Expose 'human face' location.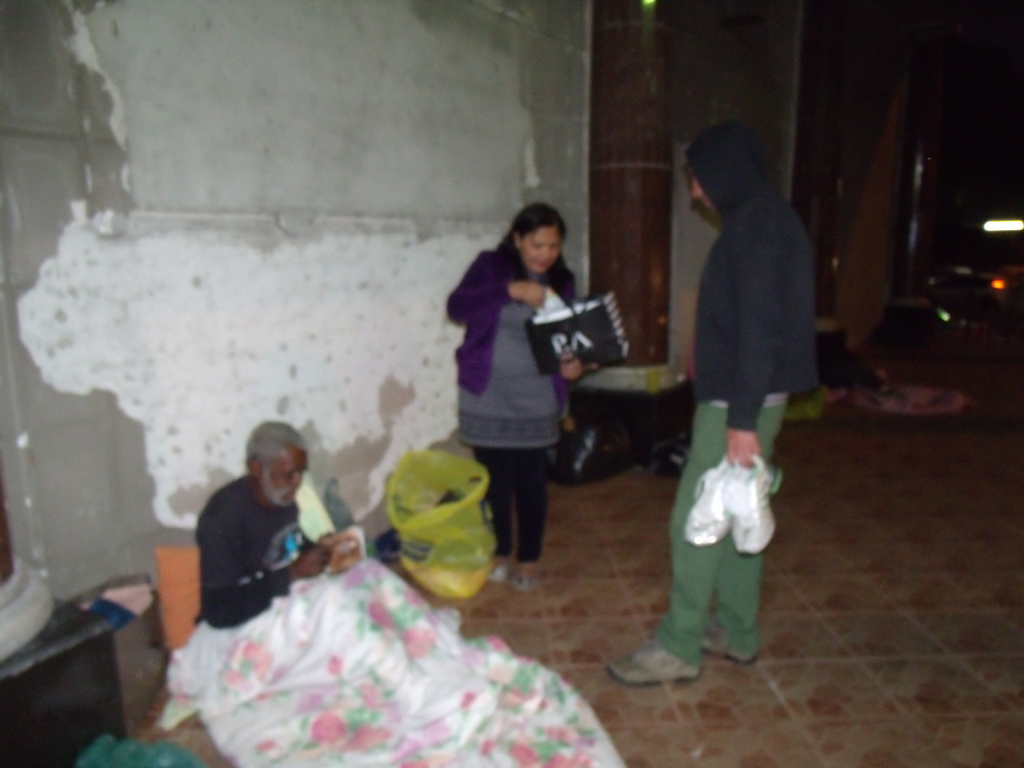
Exposed at 696:175:730:223.
